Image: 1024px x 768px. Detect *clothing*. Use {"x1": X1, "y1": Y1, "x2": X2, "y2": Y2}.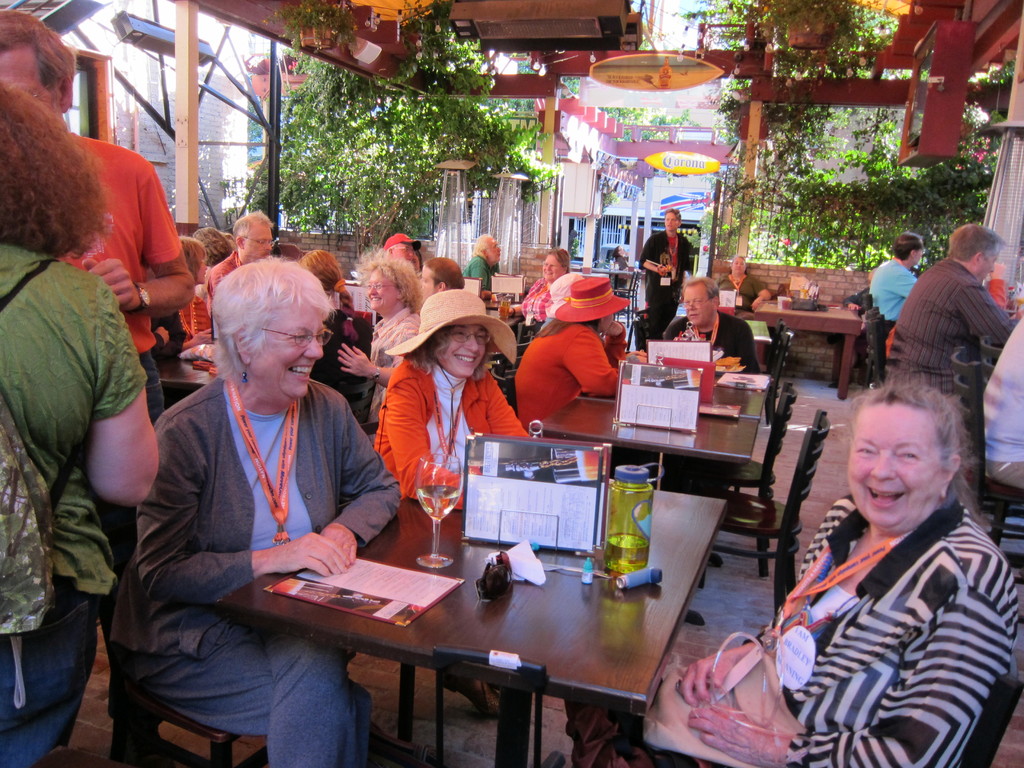
{"x1": 515, "y1": 273, "x2": 553, "y2": 362}.
